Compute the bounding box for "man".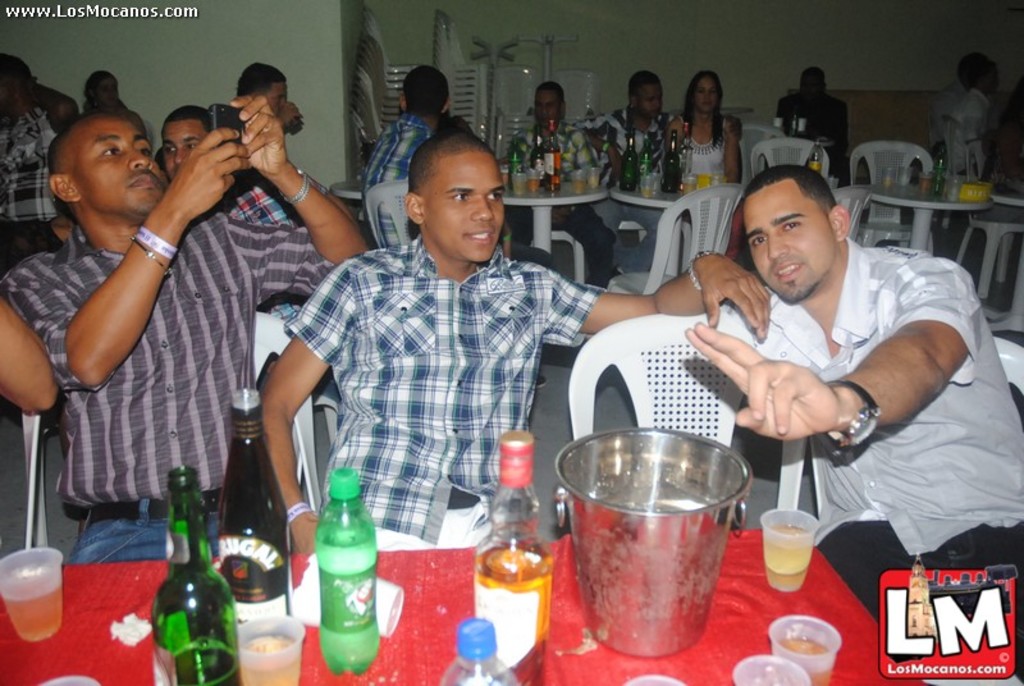
(left=0, top=54, right=77, bottom=266).
